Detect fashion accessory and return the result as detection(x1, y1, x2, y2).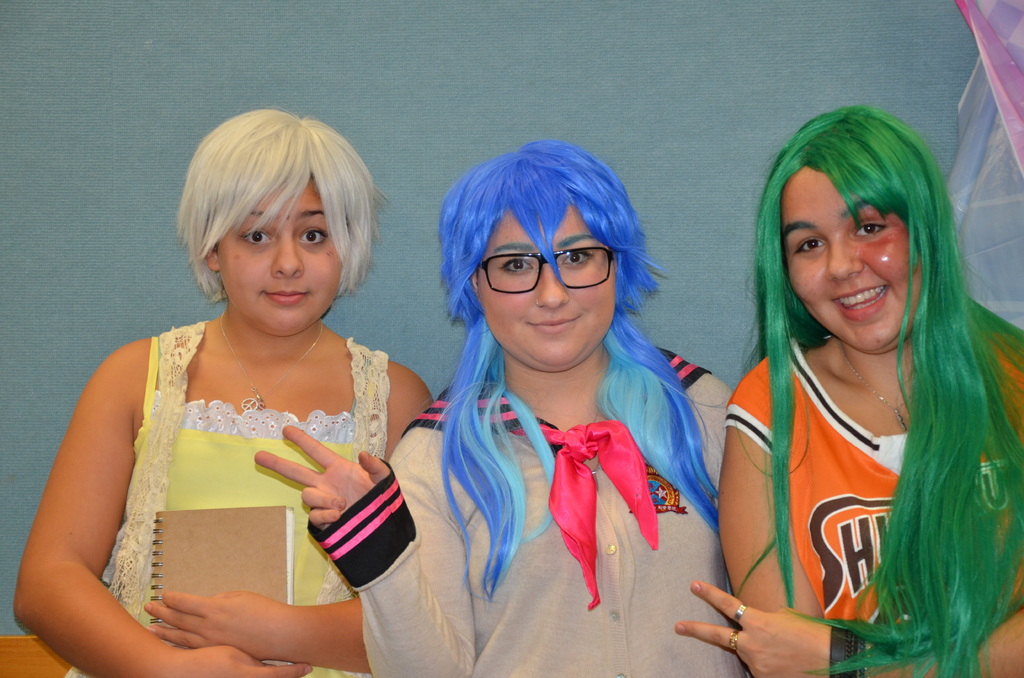
detection(396, 344, 714, 615).
